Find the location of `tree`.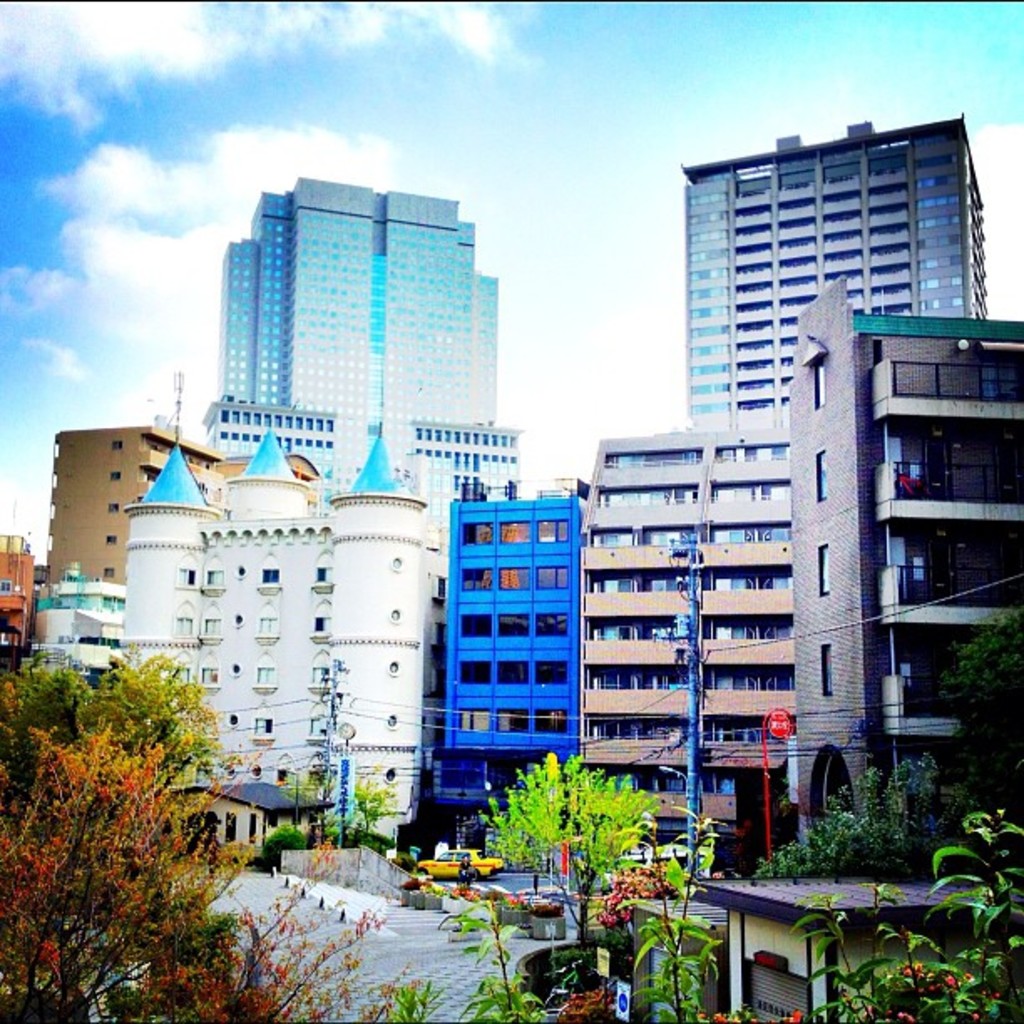
Location: <bbox>0, 639, 234, 892</bbox>.
